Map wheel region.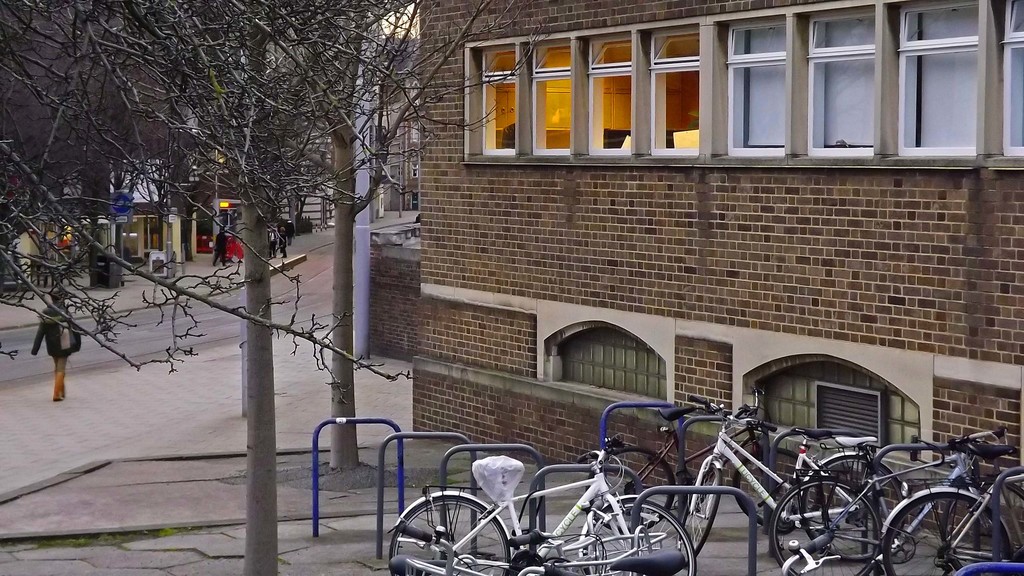
Mapped to BBox(730, 447, 814, 527).
